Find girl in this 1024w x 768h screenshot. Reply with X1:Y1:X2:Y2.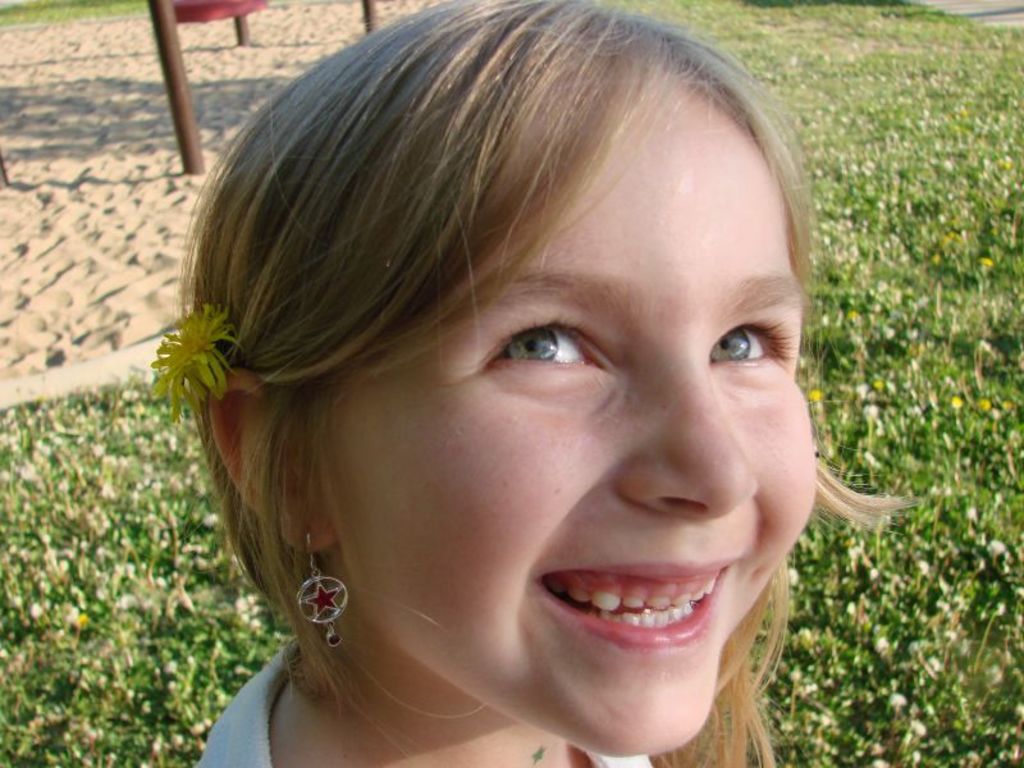
148:0:905:767.
